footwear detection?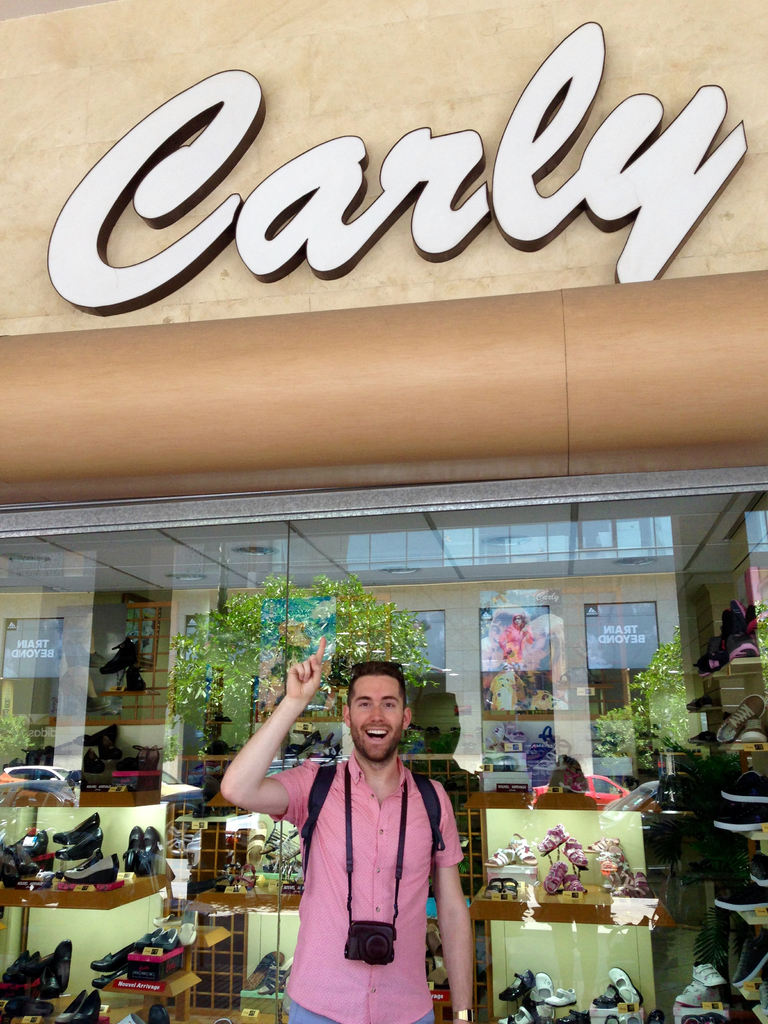
x1=739 y1=716 x2=766 y2=744
